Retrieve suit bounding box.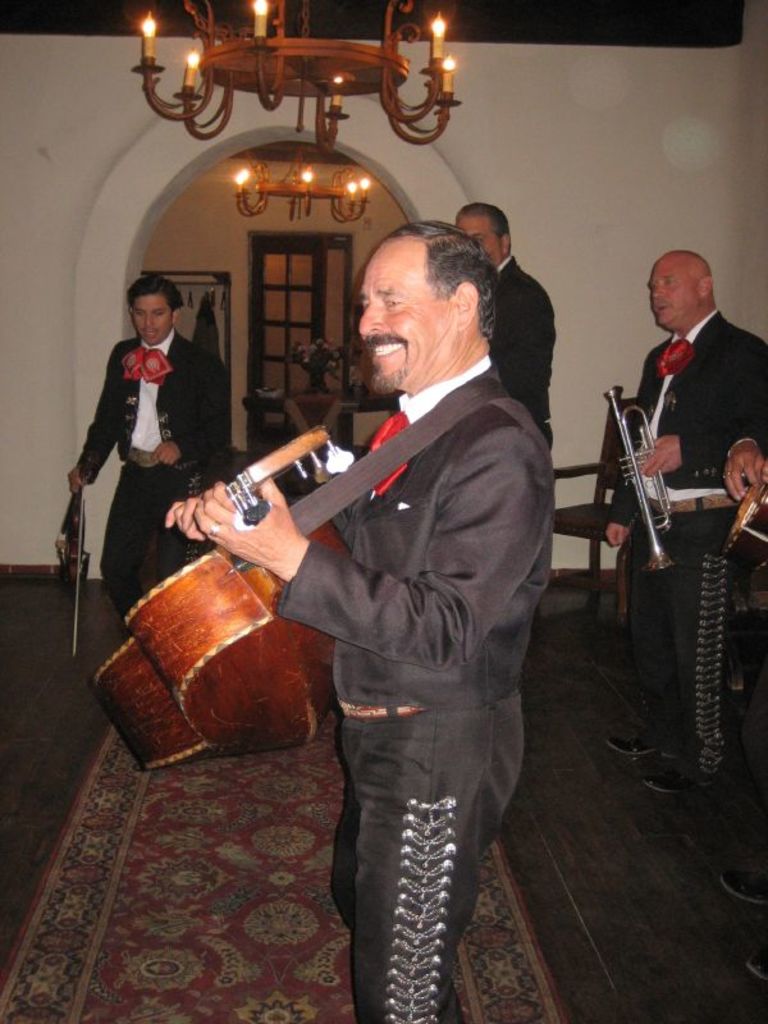
Bounding box: rect(52, 268, 221, 632).
